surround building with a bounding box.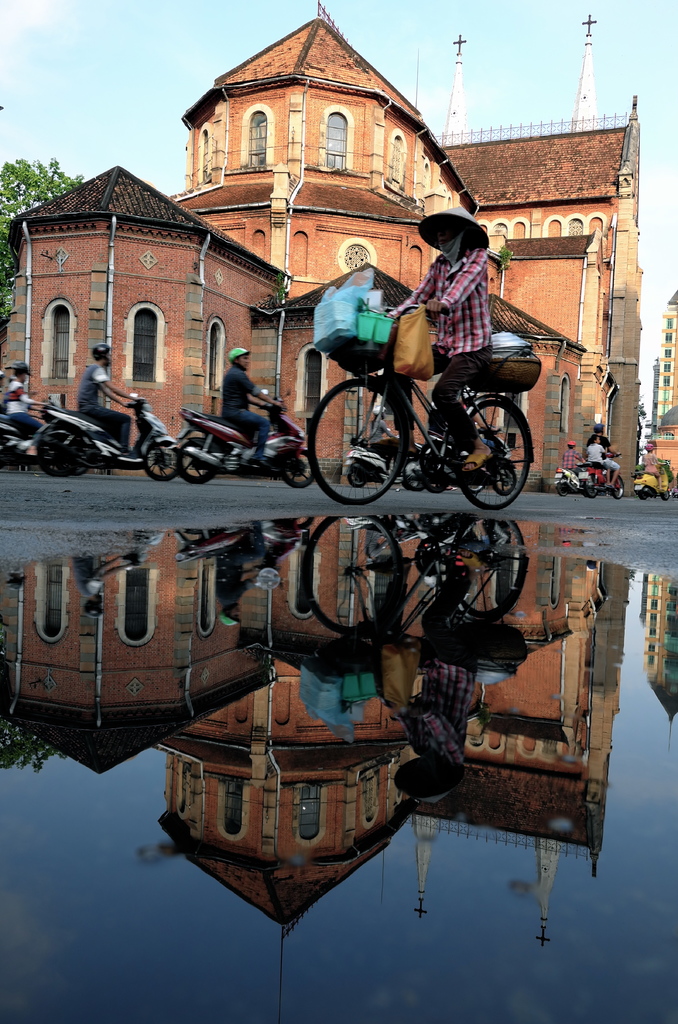
<box>0,0,645,495</box>.
